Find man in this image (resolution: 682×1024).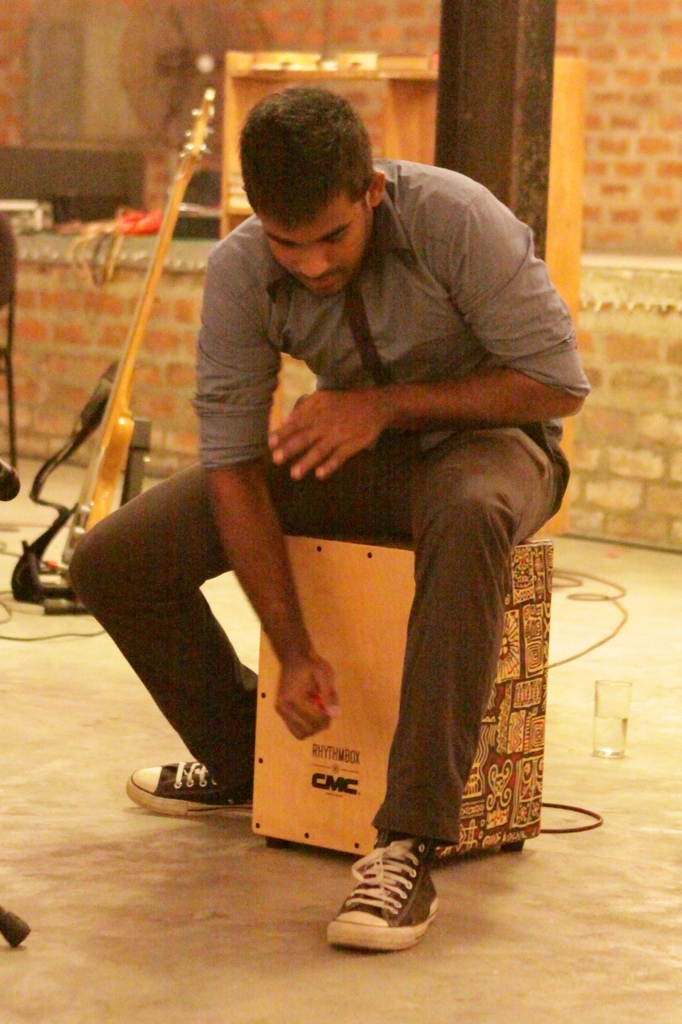
l=99, t=96, r=589, b=879.
